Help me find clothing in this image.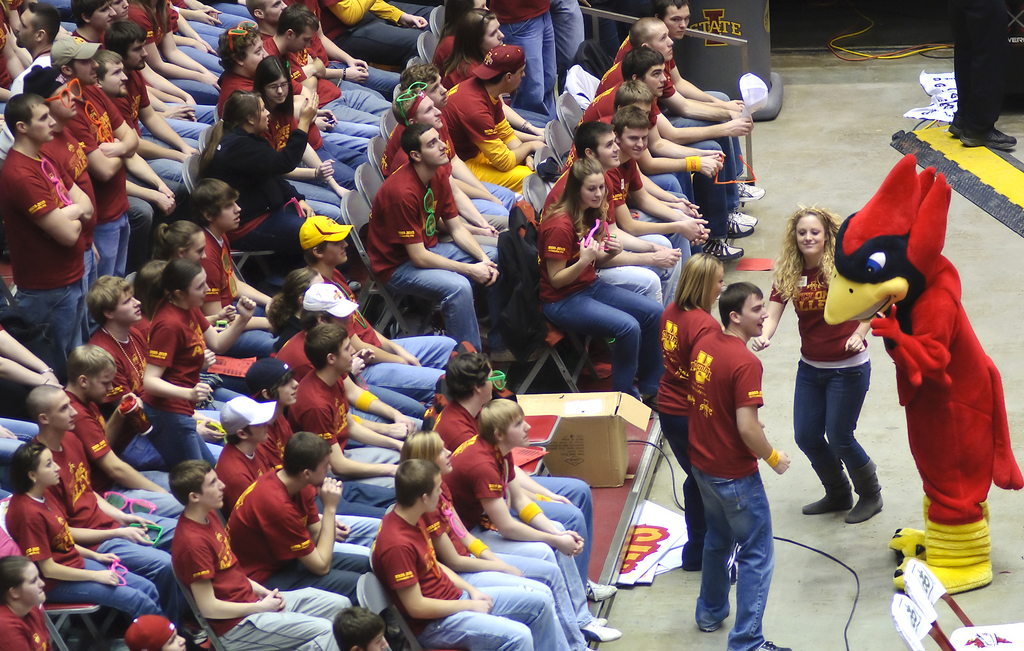
Found it: (445,433,588,619).
